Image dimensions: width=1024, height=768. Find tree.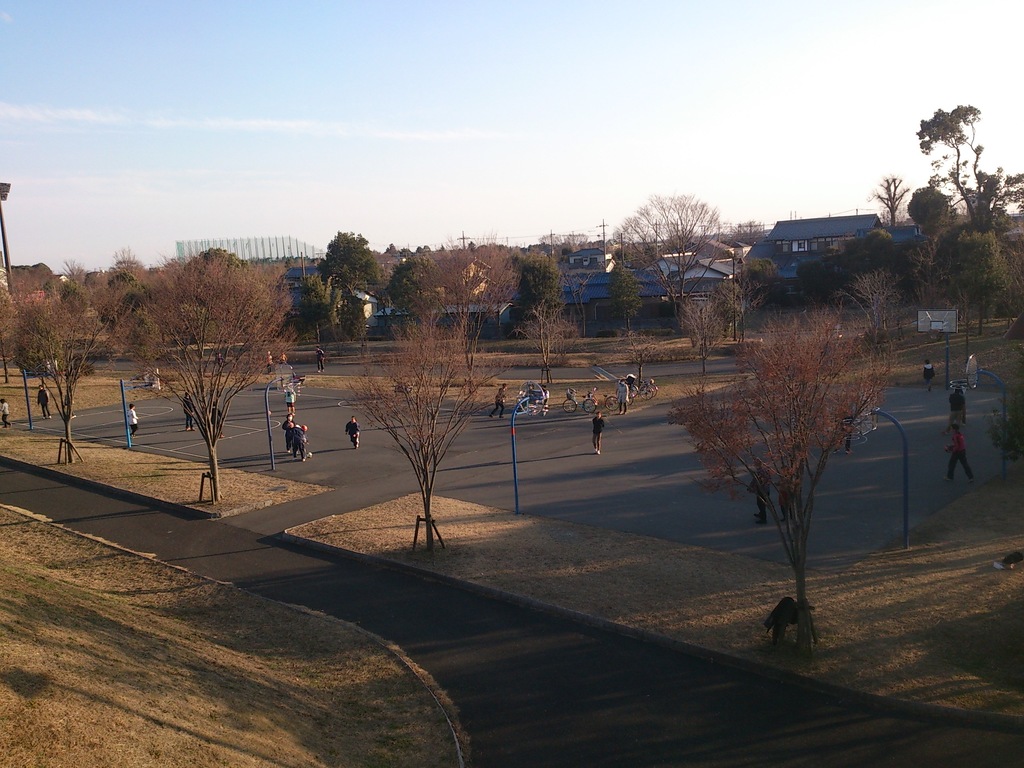
l=909, t=184, r=947, b=261.
